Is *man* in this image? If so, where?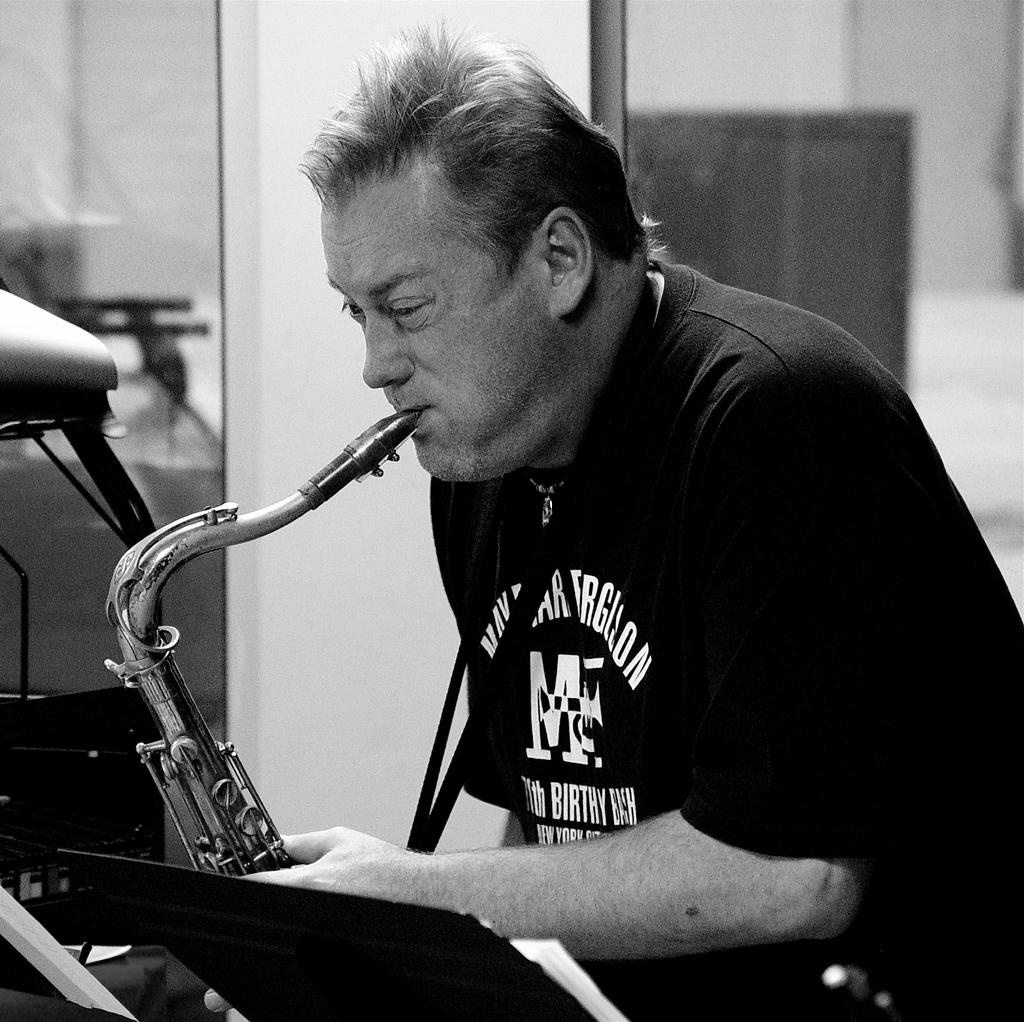
Yes, at [x1=179, y1=49, x2=954, y2=989].
